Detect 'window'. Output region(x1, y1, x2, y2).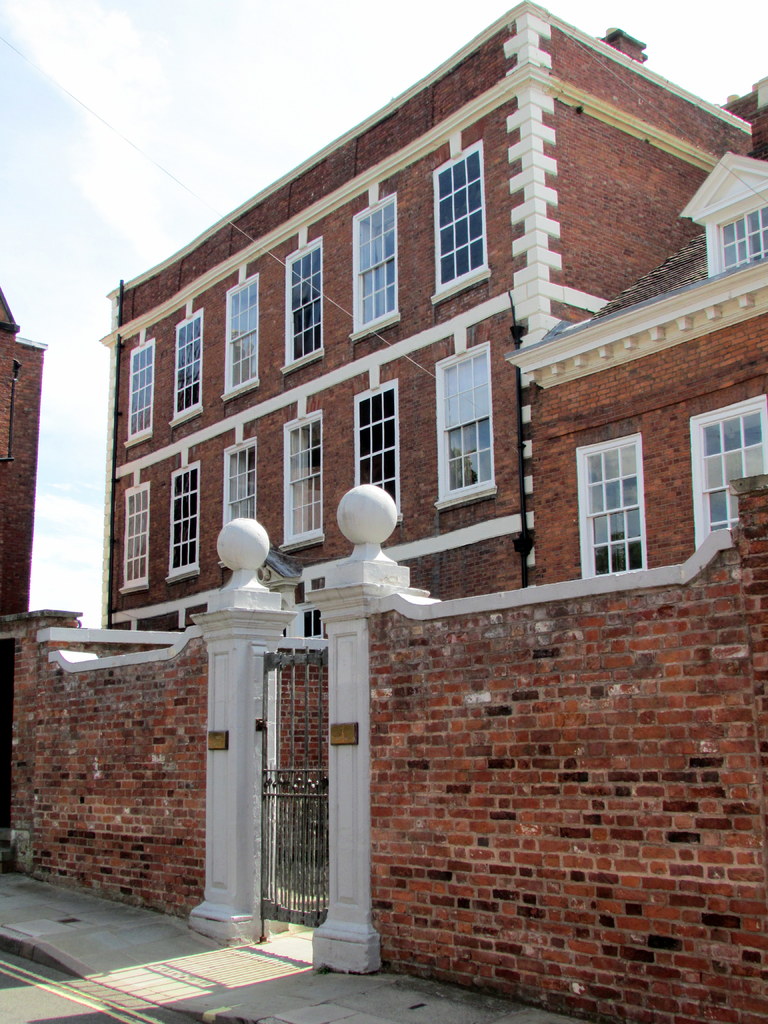
region(124, 337, 156, 449).
